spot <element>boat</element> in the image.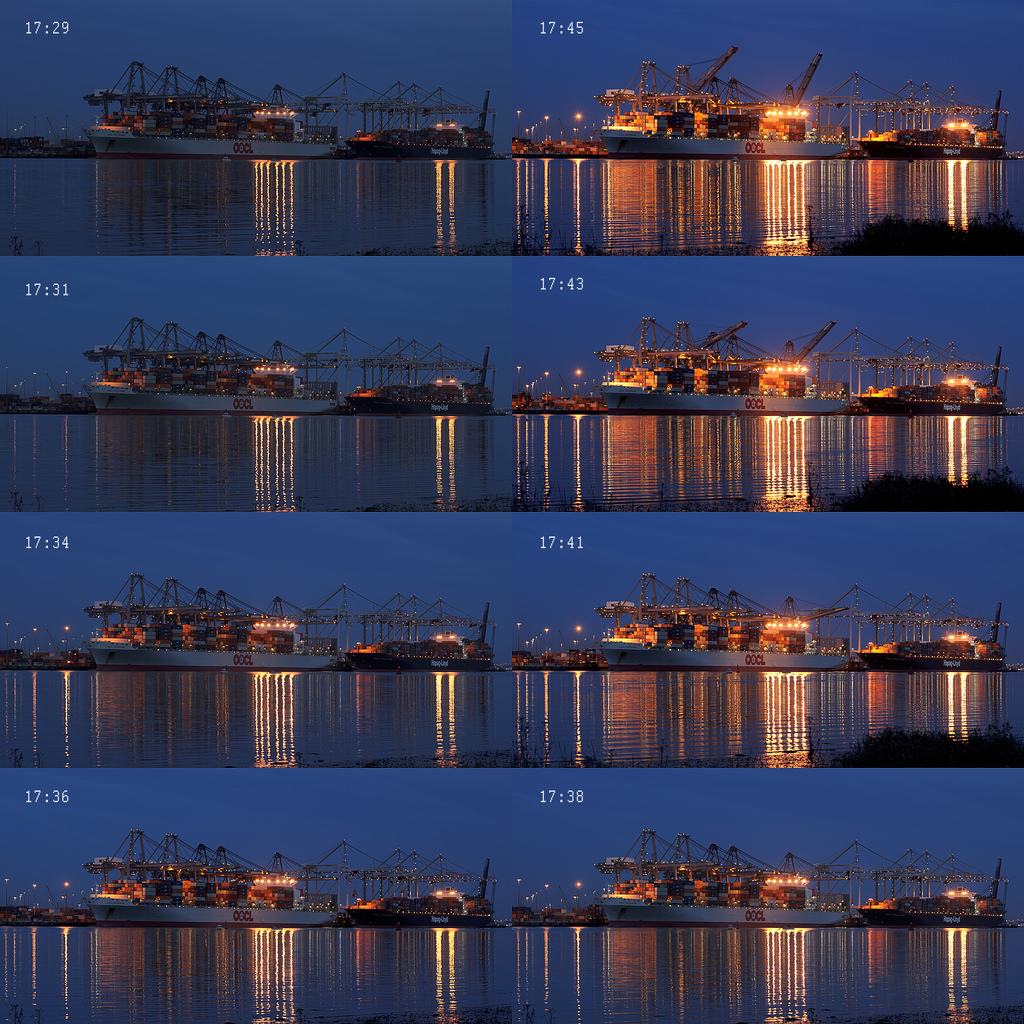
<element>boat</element> found at 343/595/497/668.
